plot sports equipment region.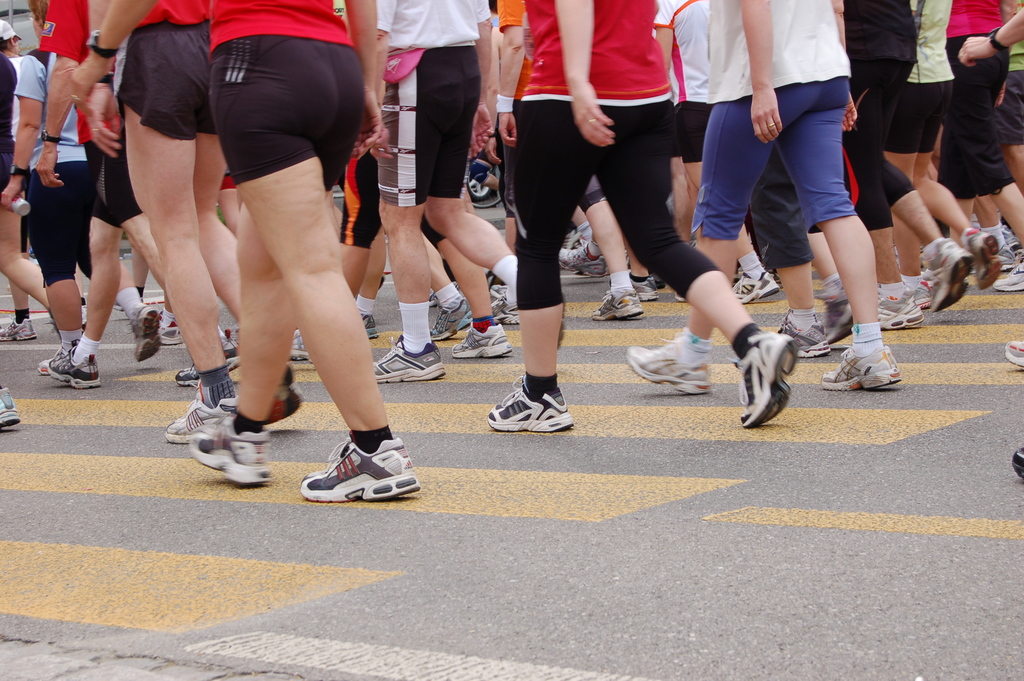
Plotted at bbox=(456, 321, 514, 360).
